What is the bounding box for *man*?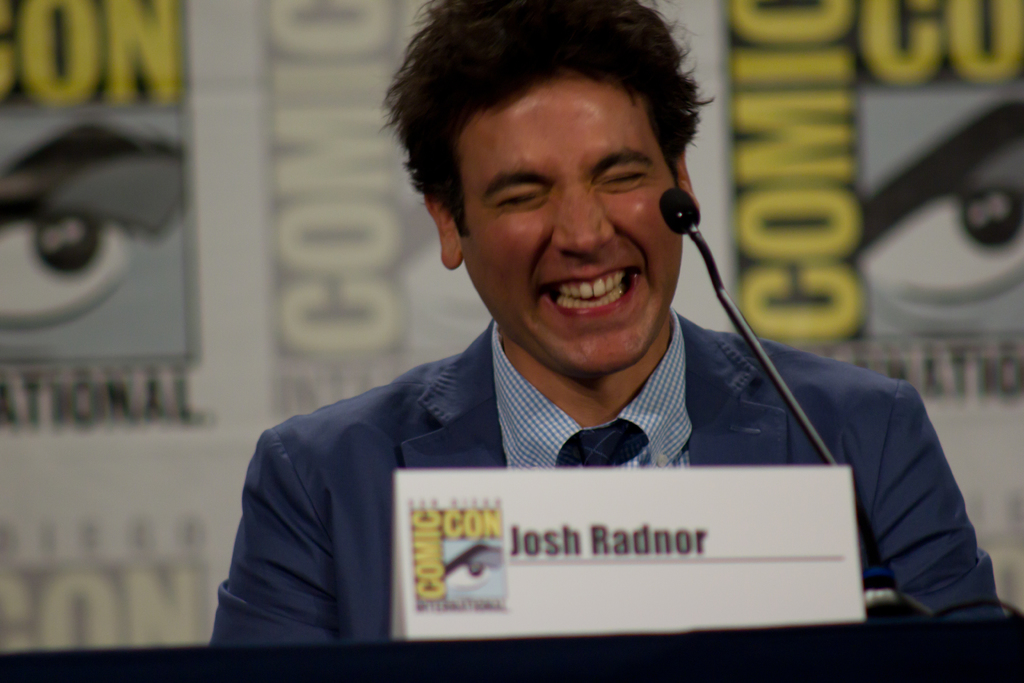
[206,17,915,636].
